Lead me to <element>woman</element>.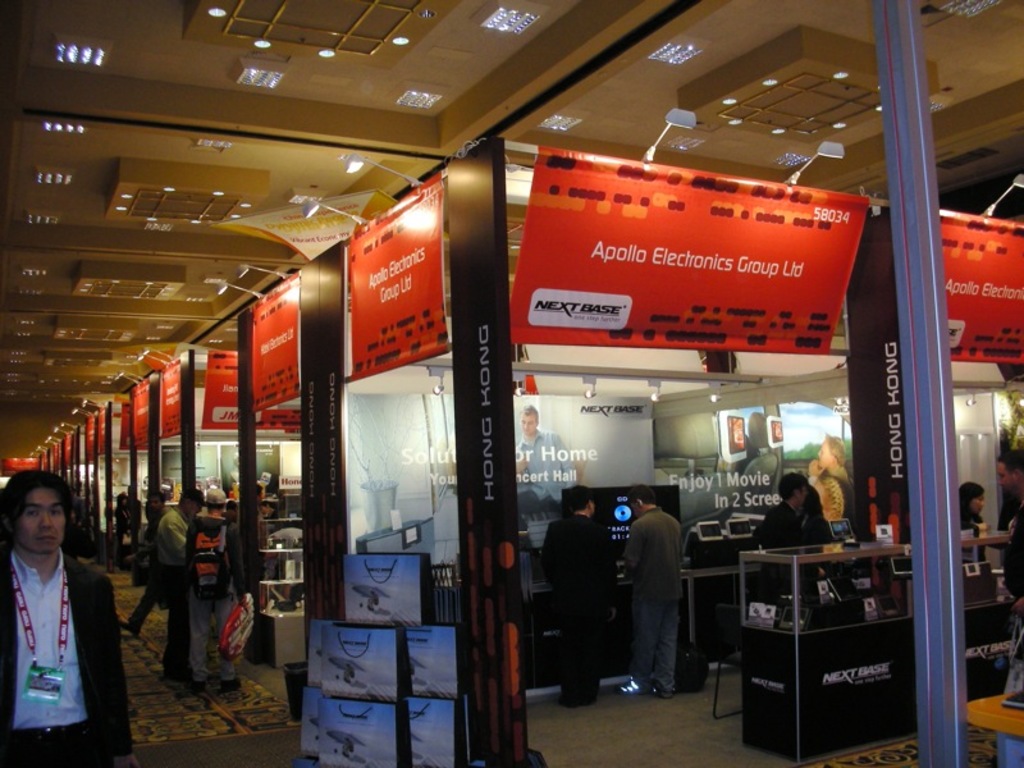
Lead to Rect(952, 483, 1010, 564).
